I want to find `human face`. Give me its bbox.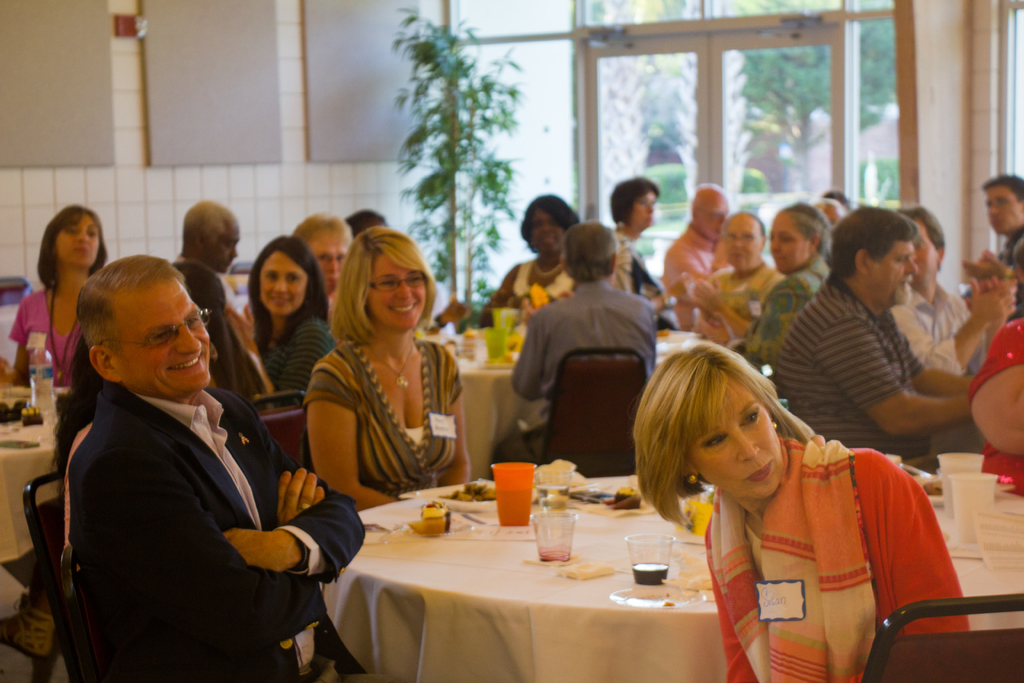
x1=54, y1=208, x2=105, y2=268.
